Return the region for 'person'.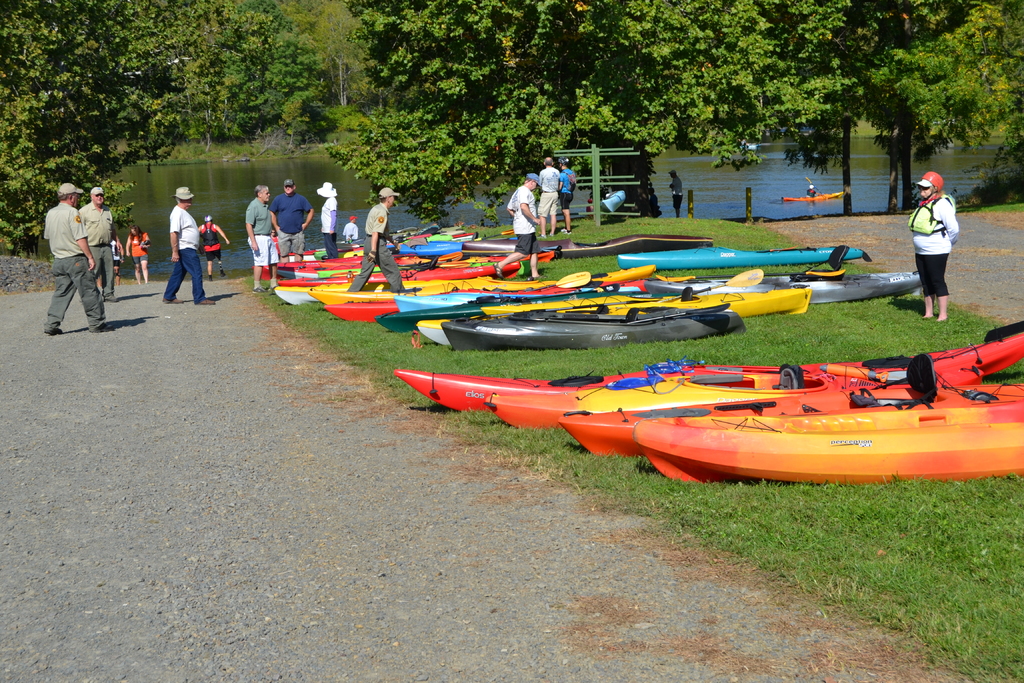
rect(123, 222, 150, 288).
